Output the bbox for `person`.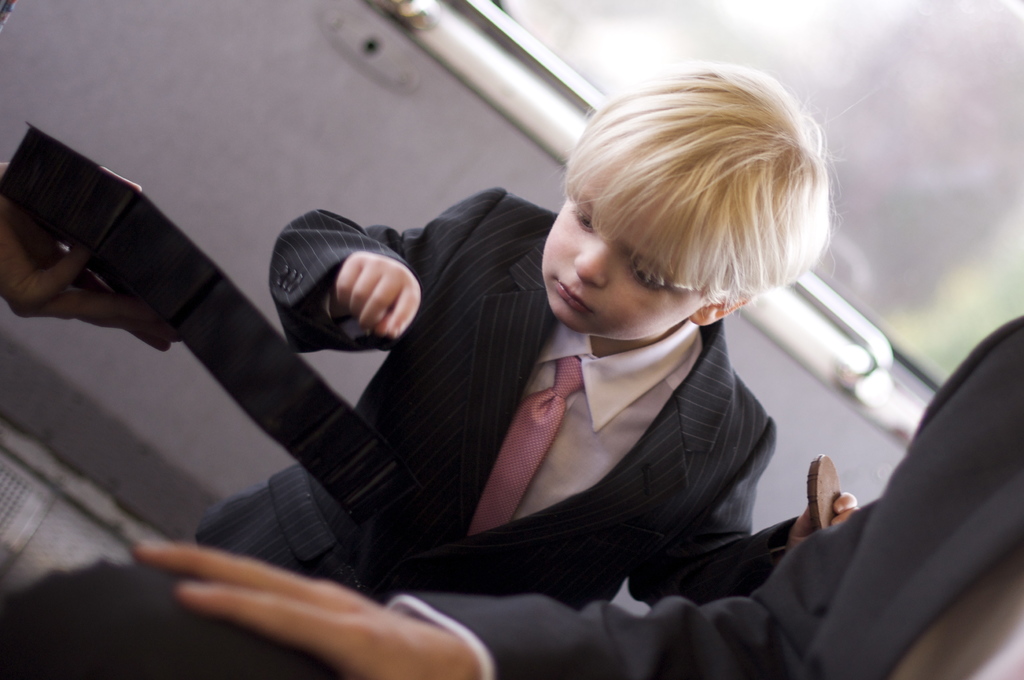
x1=0 y1=315 x2=1023 y2=679.
